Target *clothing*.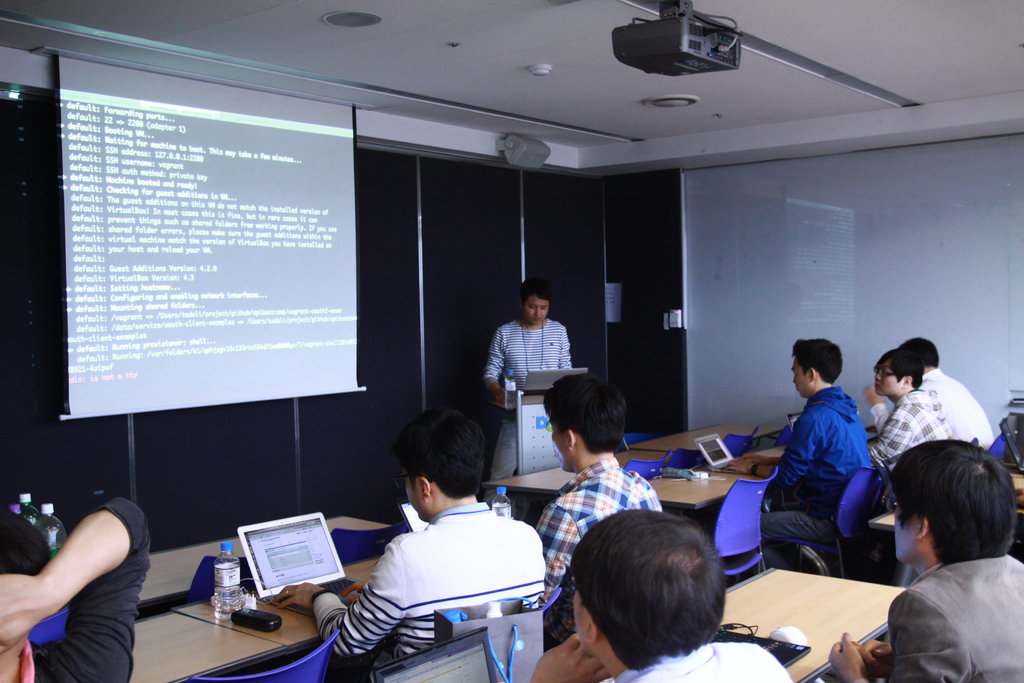
Target region: l=477, t=313, r=580, b=384.
